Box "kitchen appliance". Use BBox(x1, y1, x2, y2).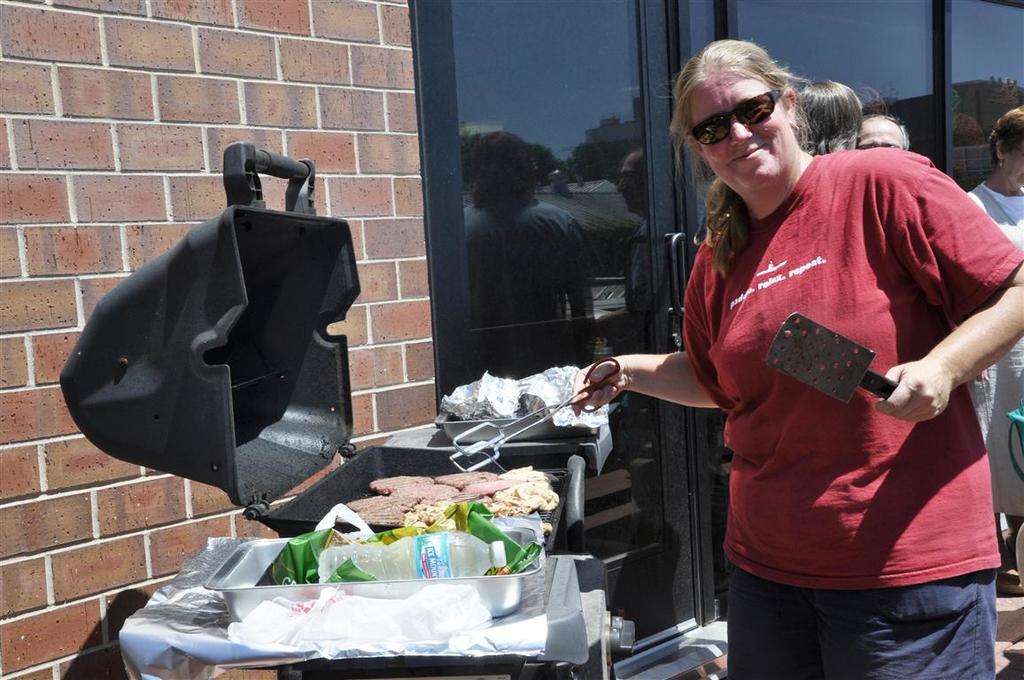
BBox(59, 142, 599, 549).
